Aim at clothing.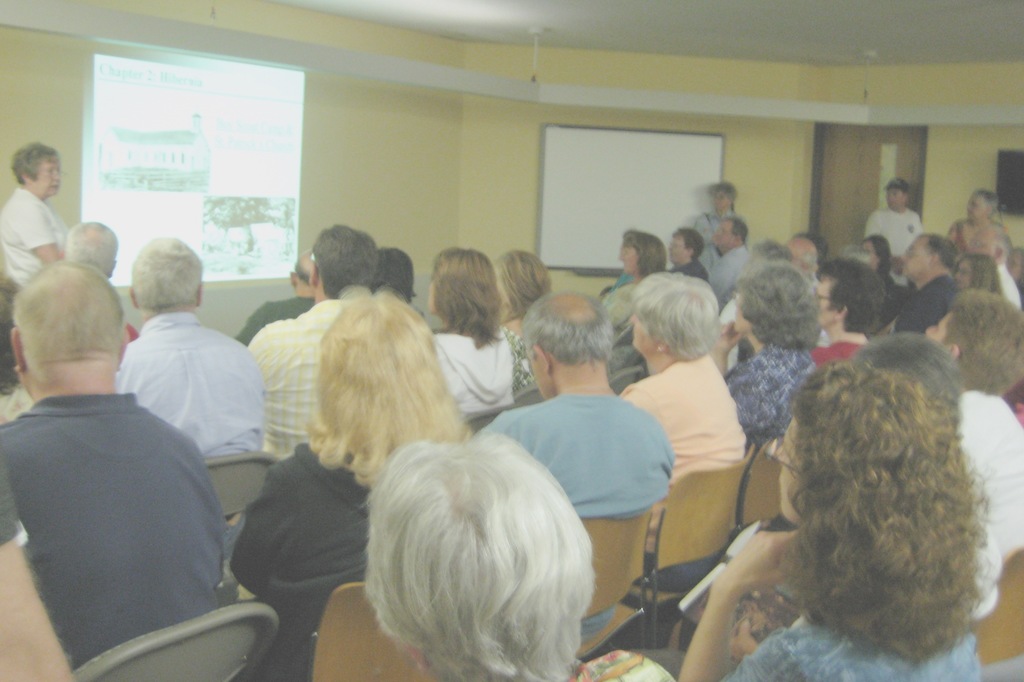
Aimed at 961, 388, 1023, 637.
